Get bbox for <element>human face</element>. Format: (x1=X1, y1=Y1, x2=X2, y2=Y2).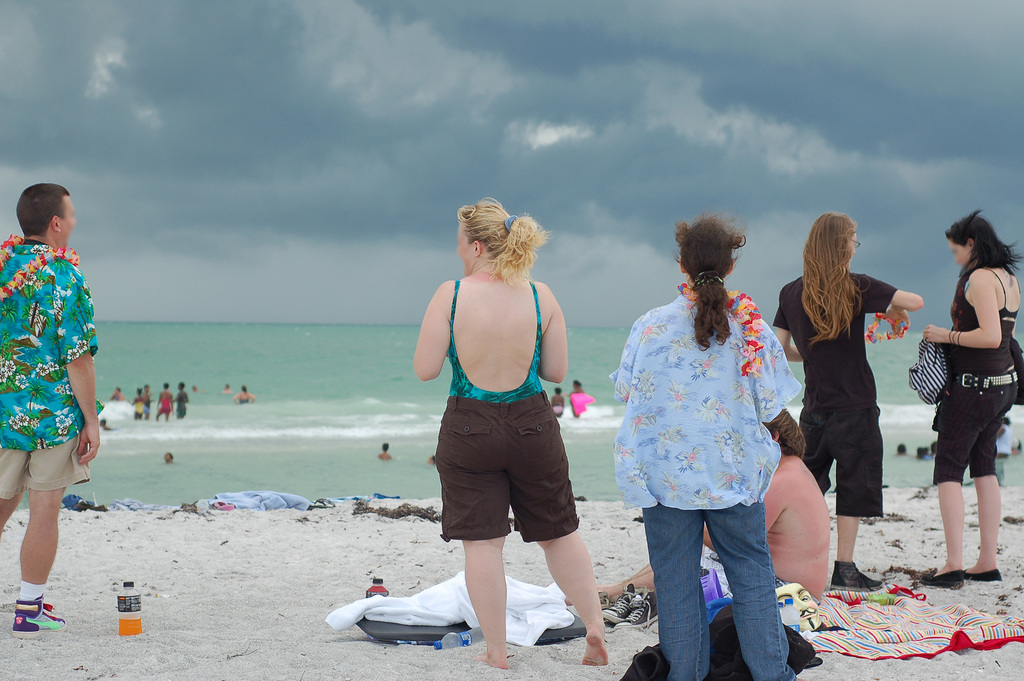
(x1=950, y1=239, x2=970, y2=266).
